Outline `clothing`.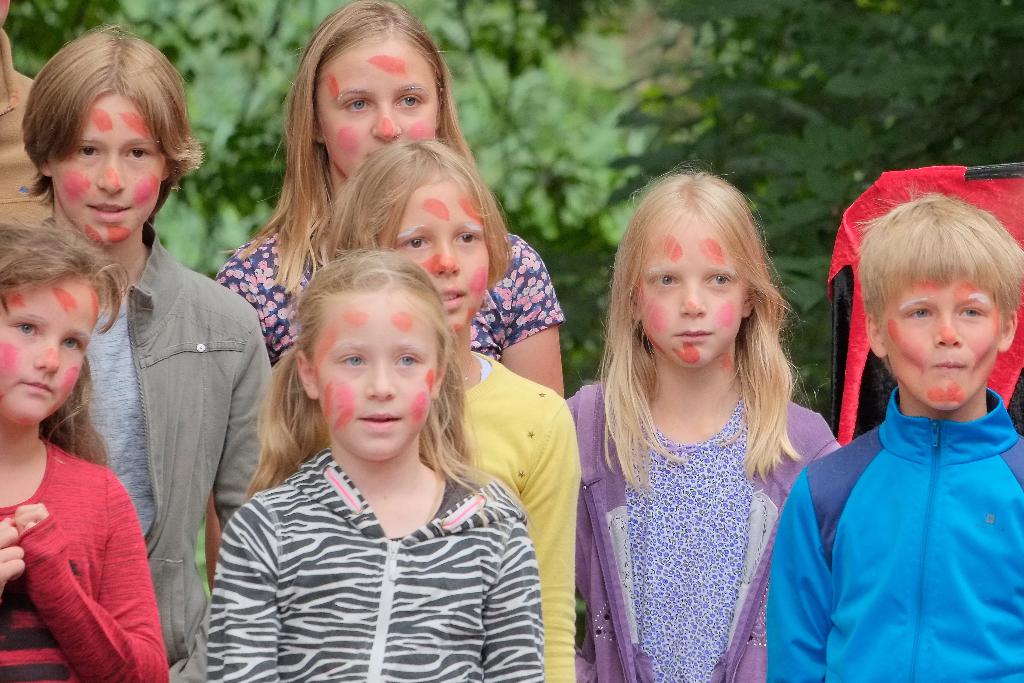
Outline: bbox=(0, 31, 52, 228).
